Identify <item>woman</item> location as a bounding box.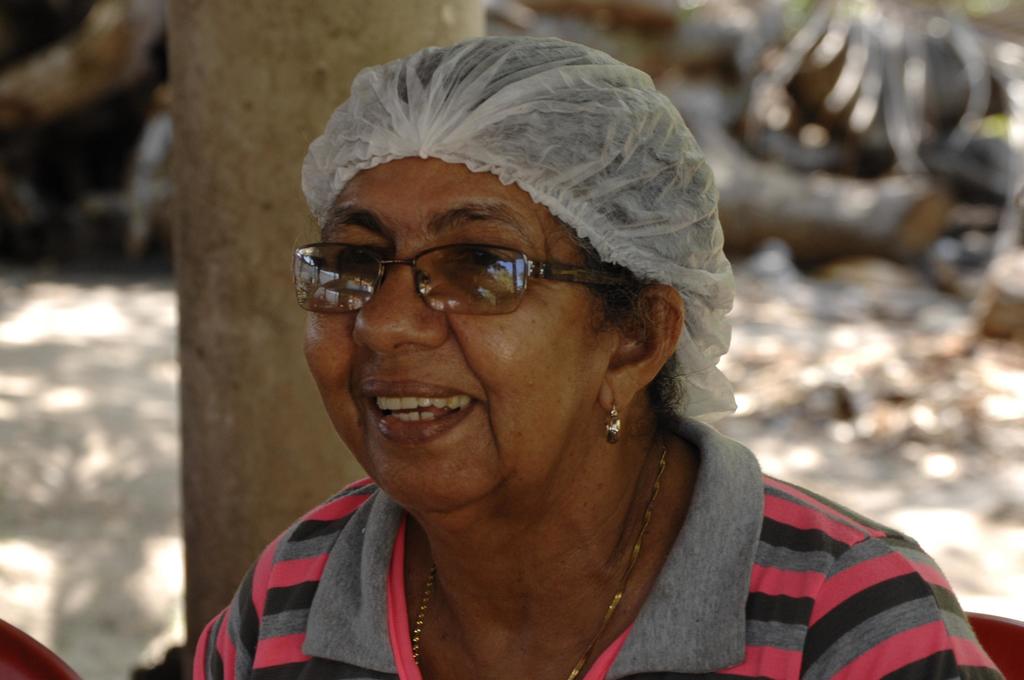
rect(198, 26, 852, 666).
